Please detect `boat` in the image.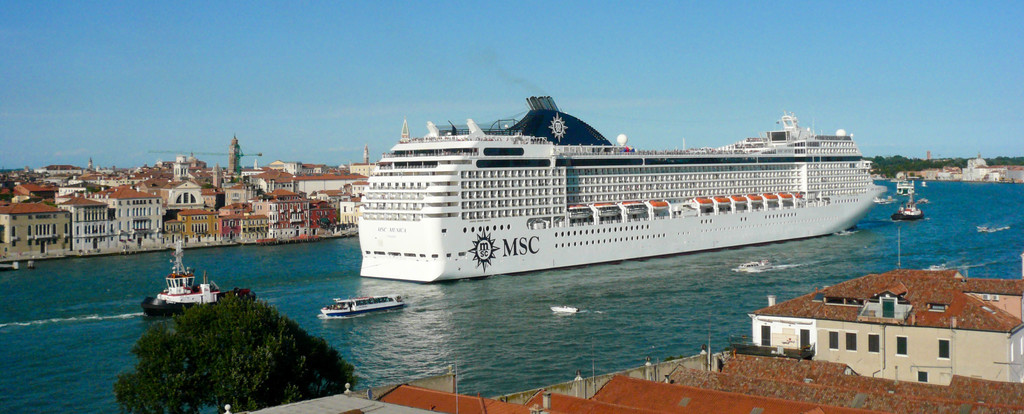
pyautogui.locateOnScreen(893, 174, 916, 197).
